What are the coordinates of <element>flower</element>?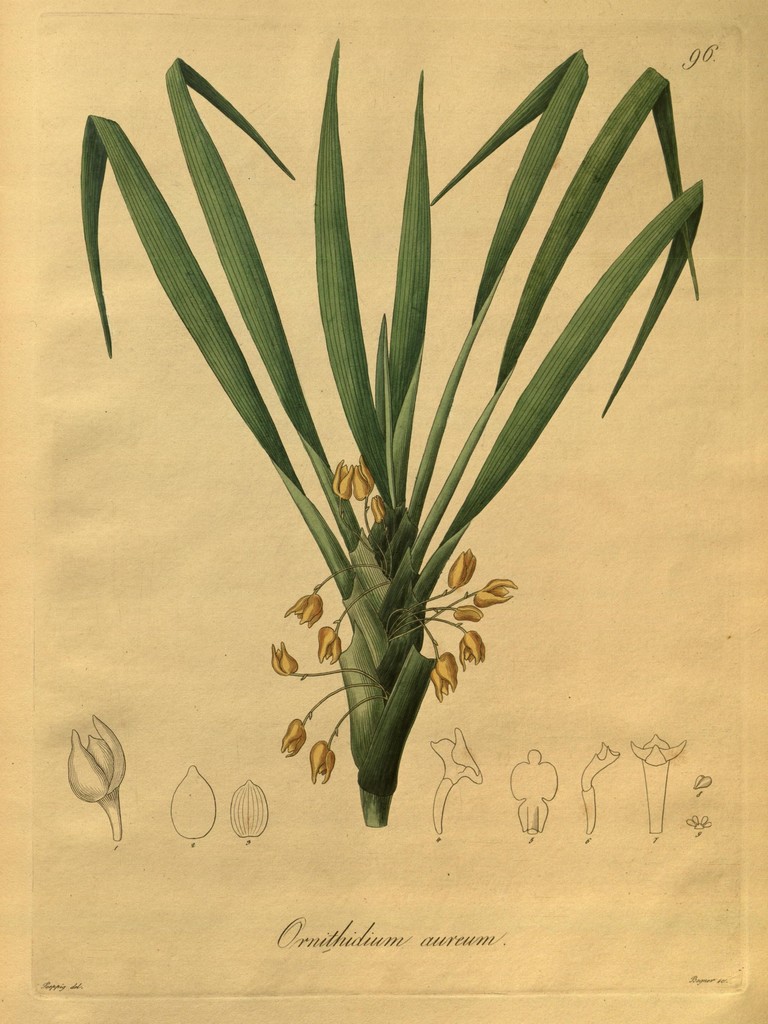
464,628,488,672.
